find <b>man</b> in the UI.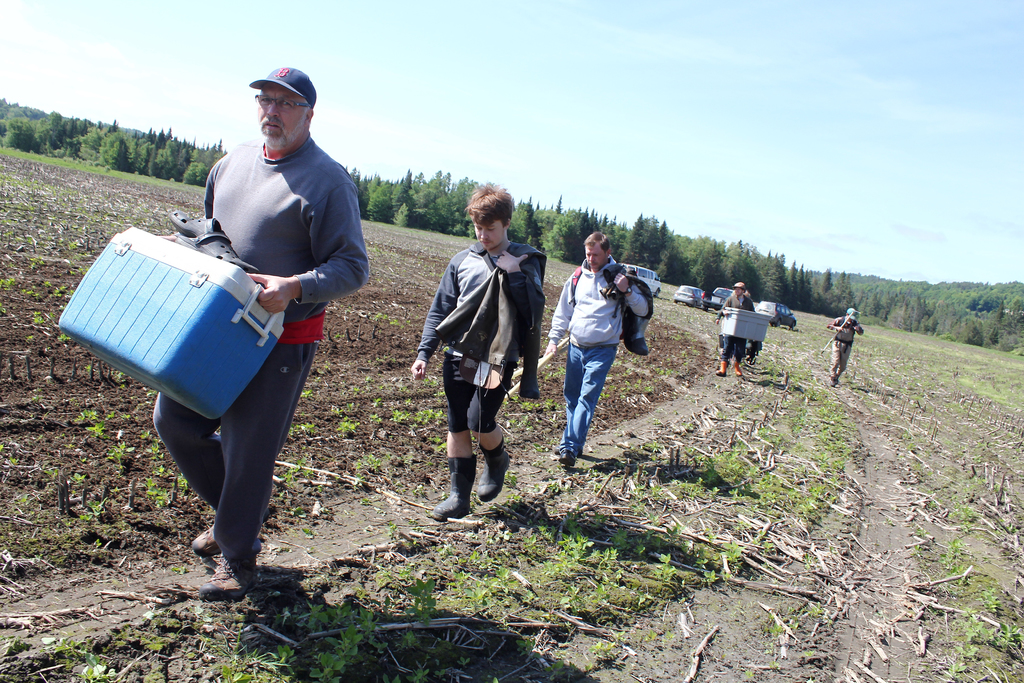
UI element at bbox=(714, 281, 757, 377).
